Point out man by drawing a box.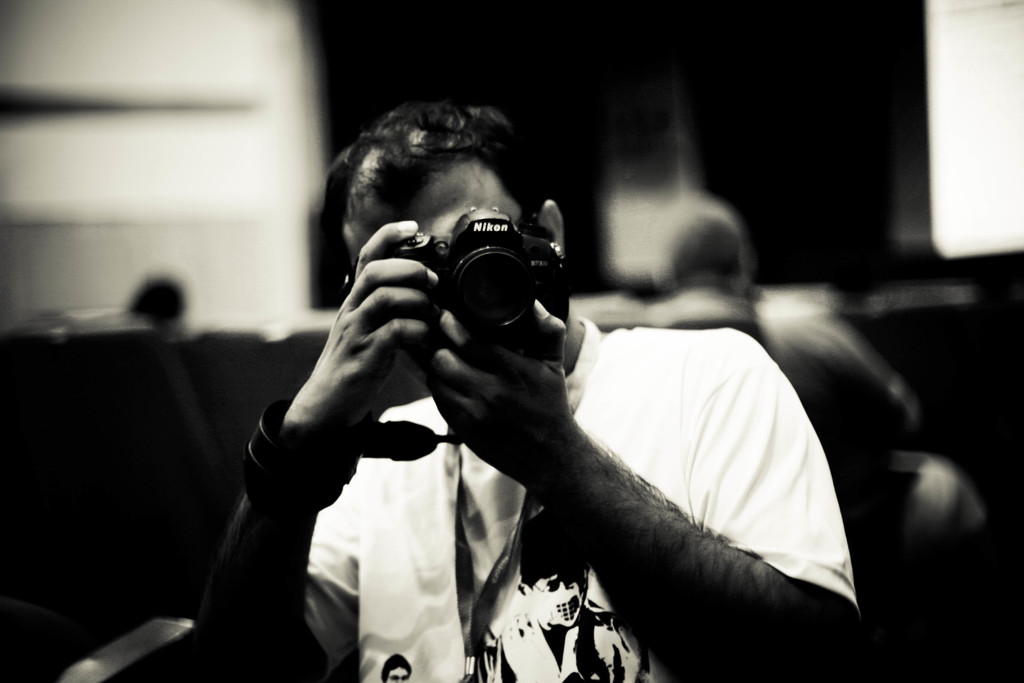
<box>645,201,924,466</box>.
